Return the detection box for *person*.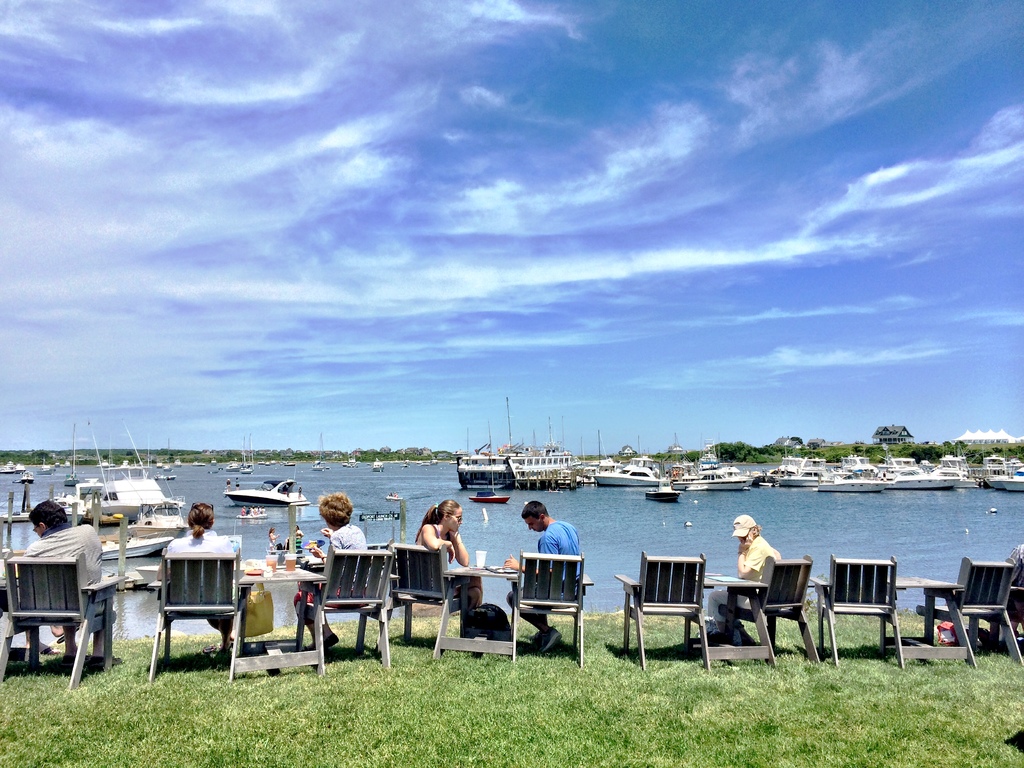
bbox(268, 527, 280, 554).
